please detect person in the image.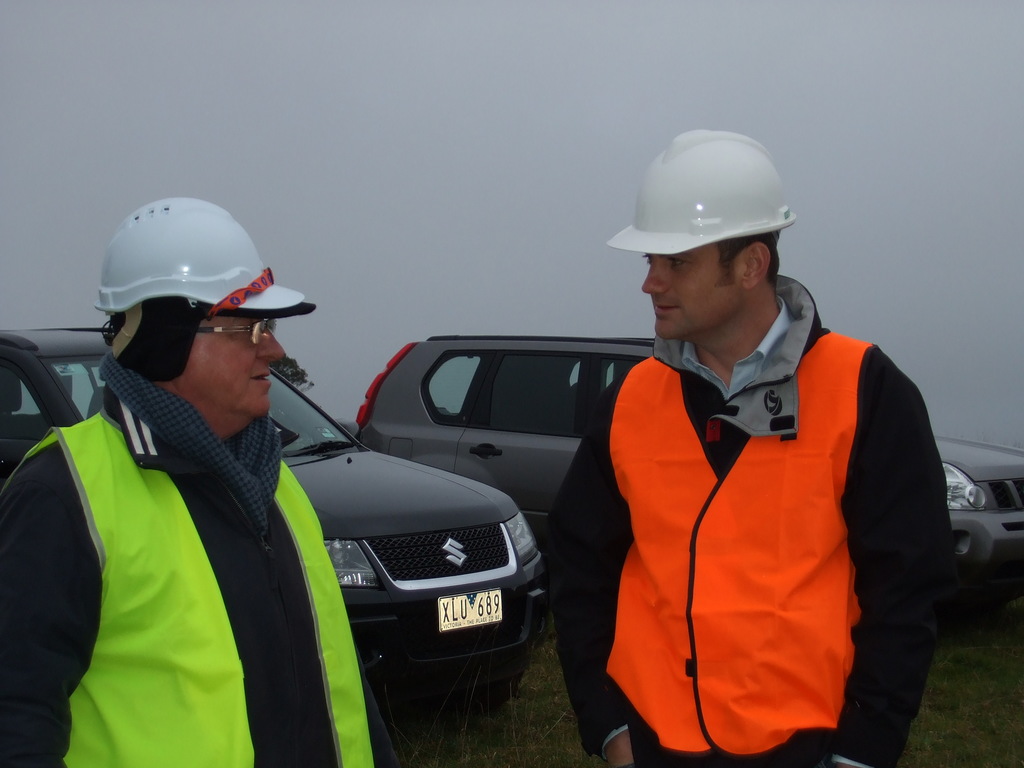
[52,199,353,755].
